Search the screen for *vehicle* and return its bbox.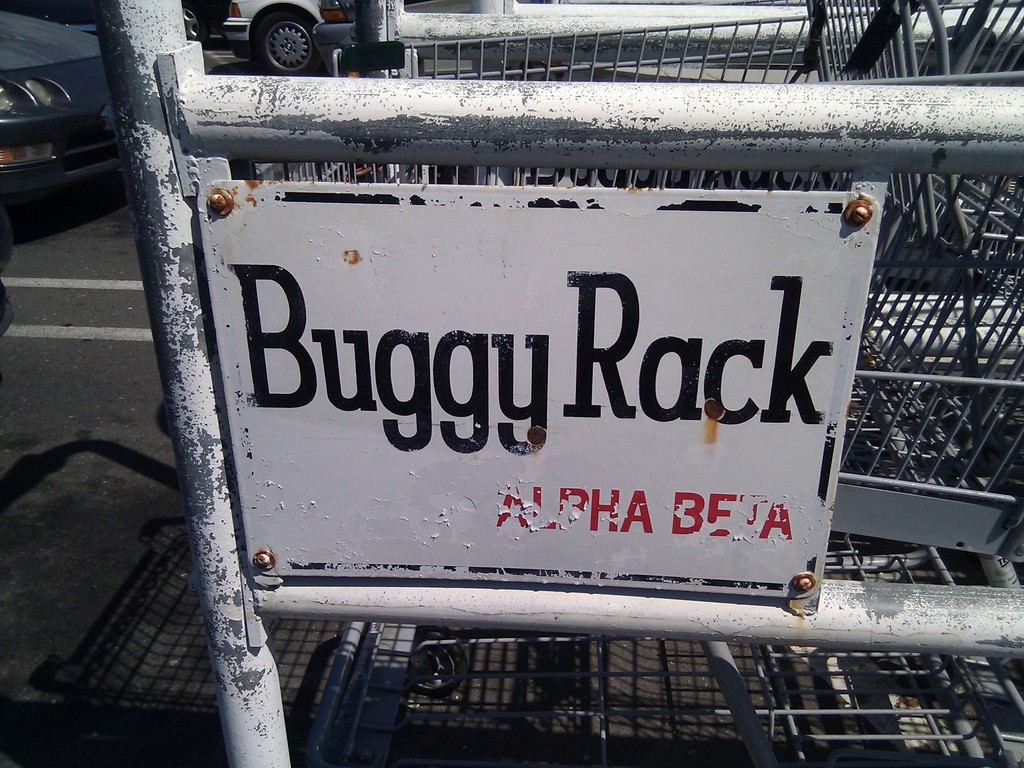
Found: (900,0,1023,72).
